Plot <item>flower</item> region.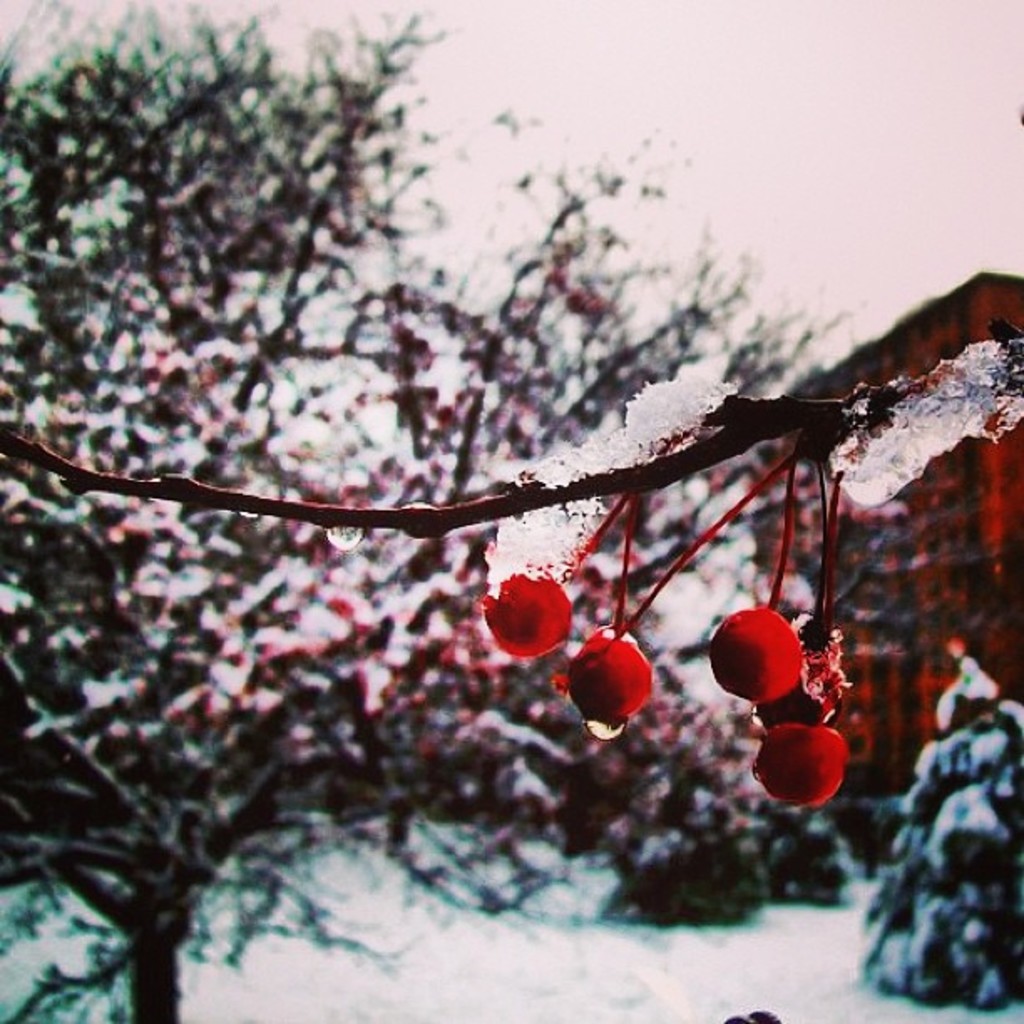
Plotted at 708/597/808/701.
